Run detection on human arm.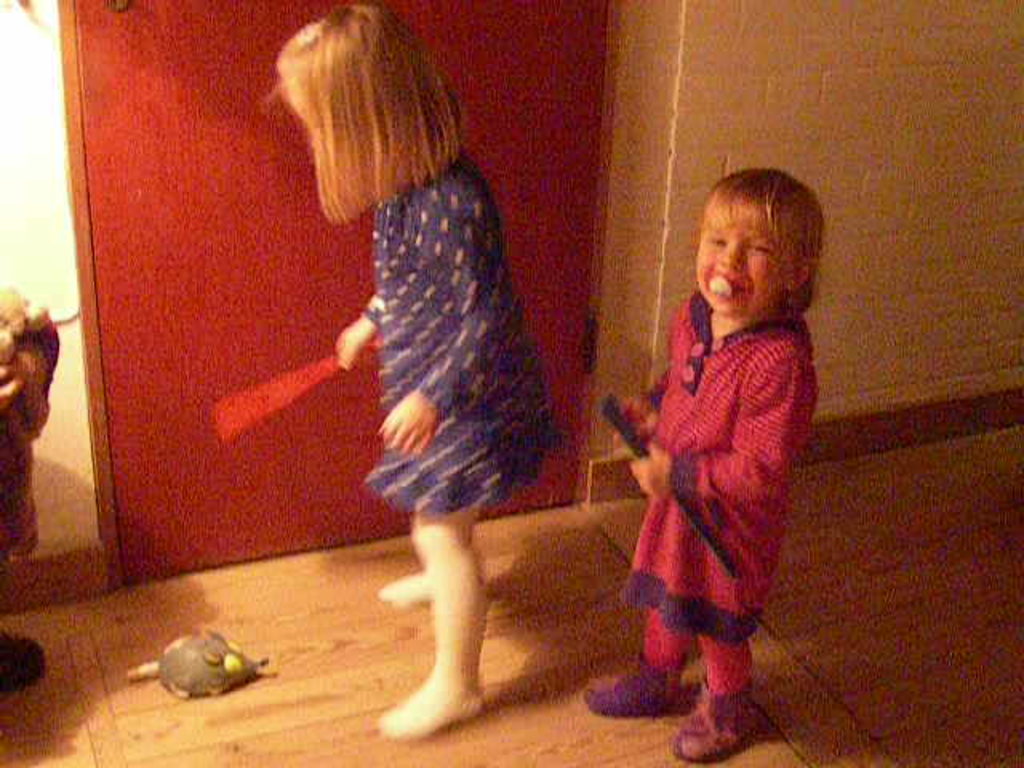
Result: Rect(347, 304, 382, 366).
